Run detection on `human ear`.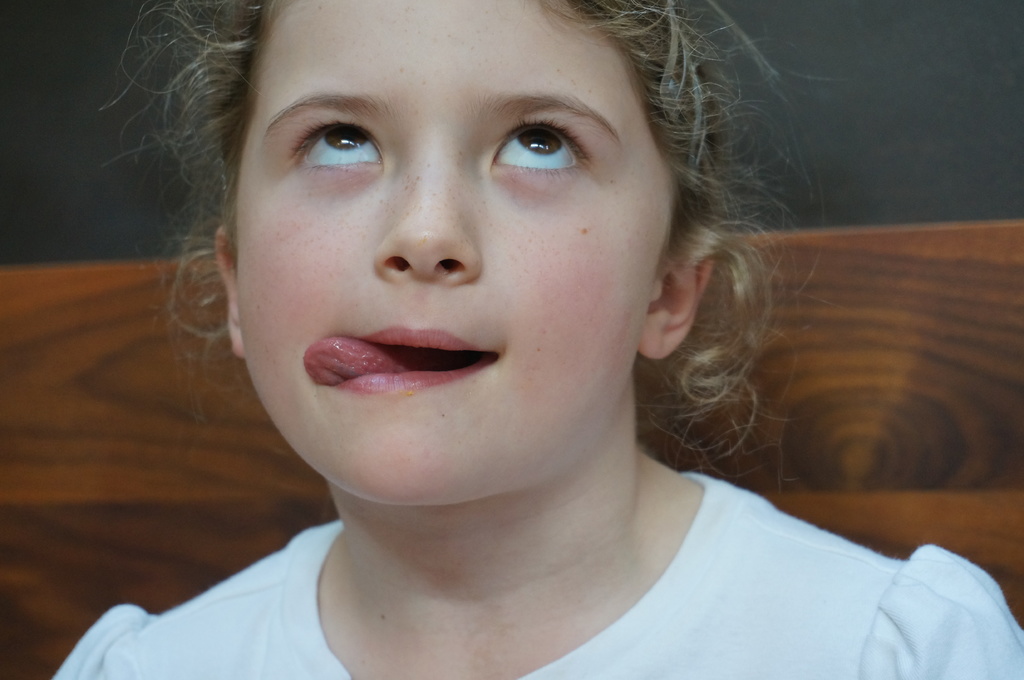
Result: box(216, 226, 241, 358).
